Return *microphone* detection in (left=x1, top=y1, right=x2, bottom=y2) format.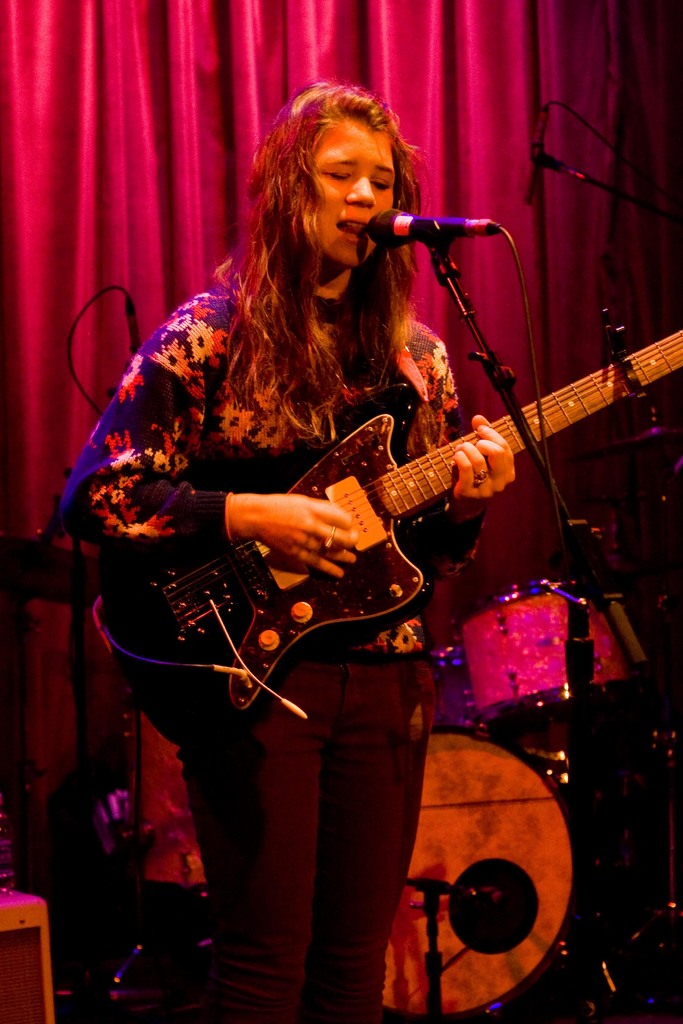
(left=126, top=292, right=147, bottom=356).
